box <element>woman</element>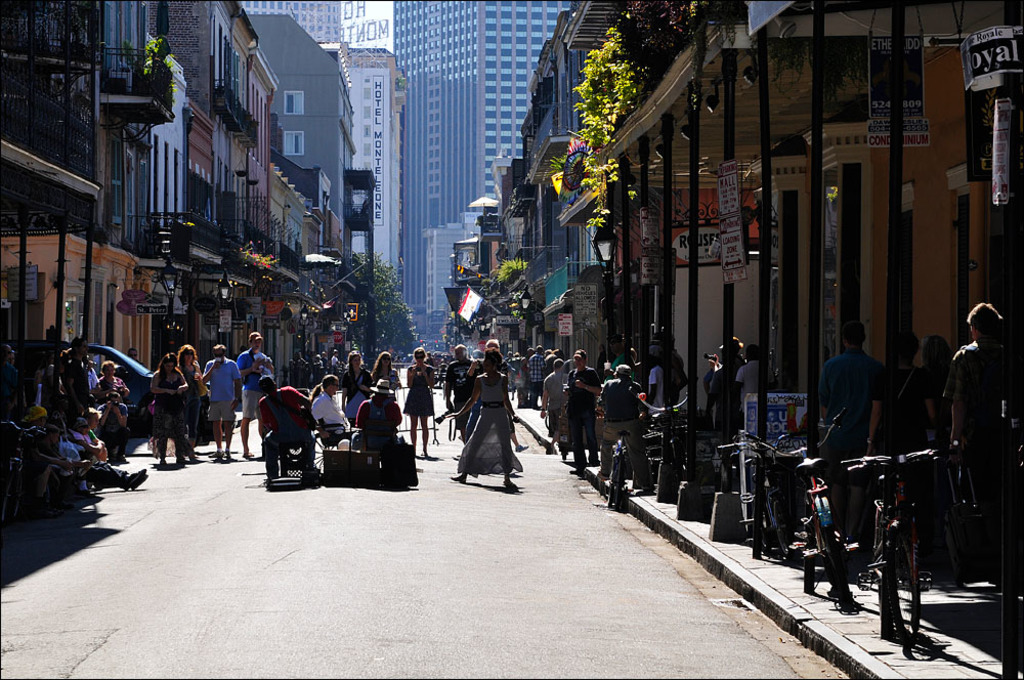
locate(402, 344, 433, 458)
